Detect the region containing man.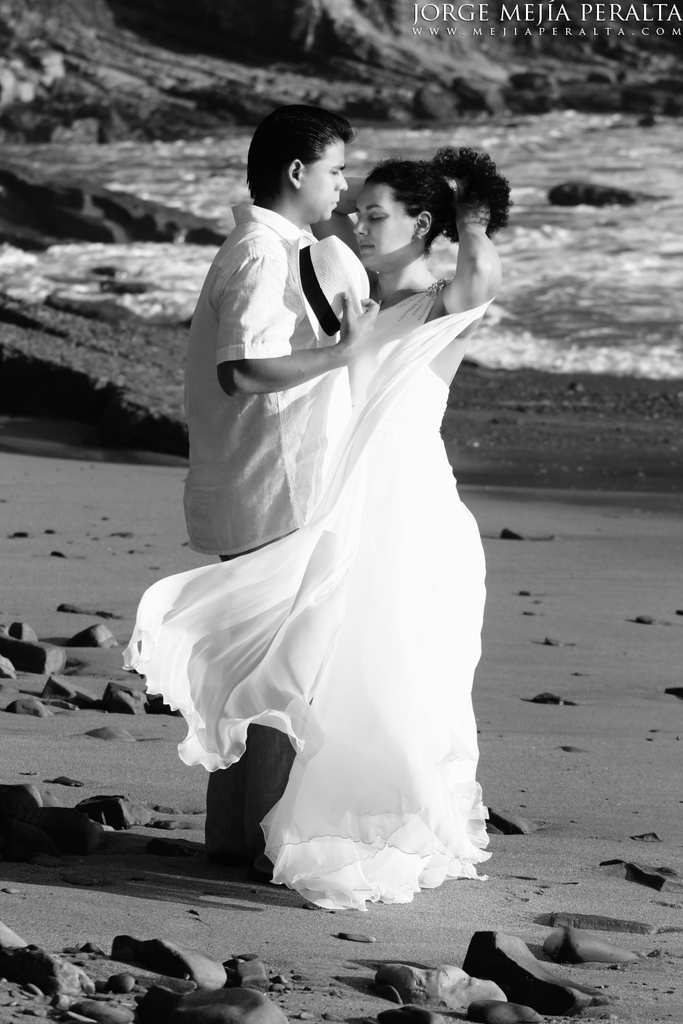
{"left": 184, "top": 100, "right": 382, "bottom": 877}.
